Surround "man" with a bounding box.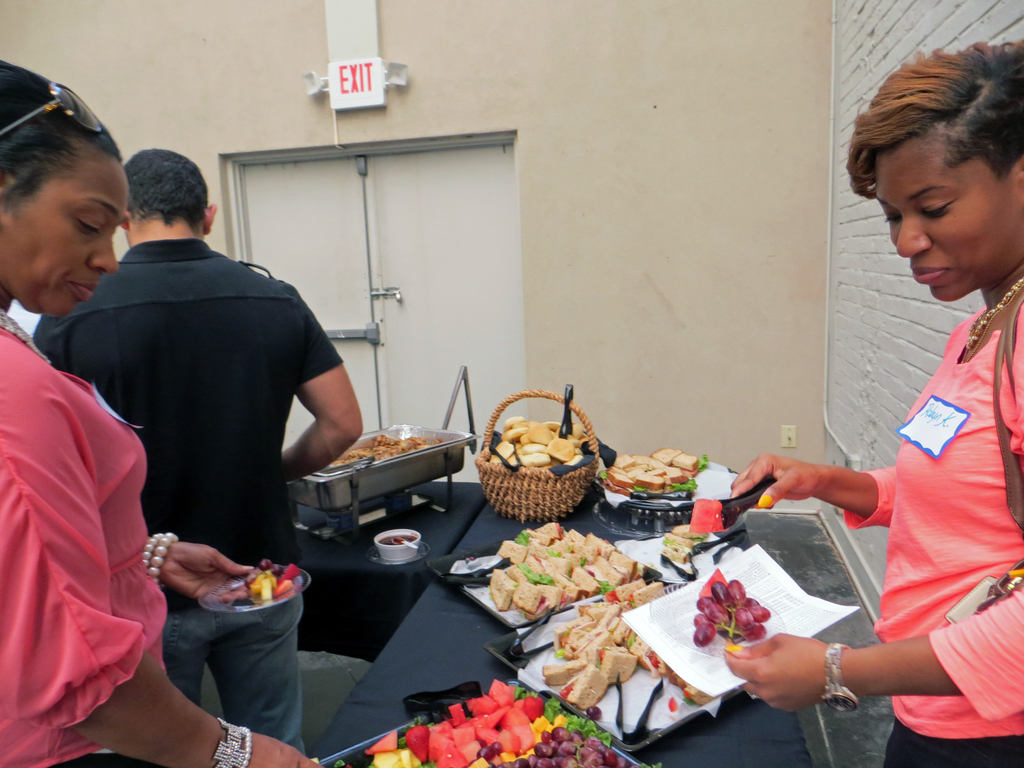
crop(28, 143, 363, 752).
